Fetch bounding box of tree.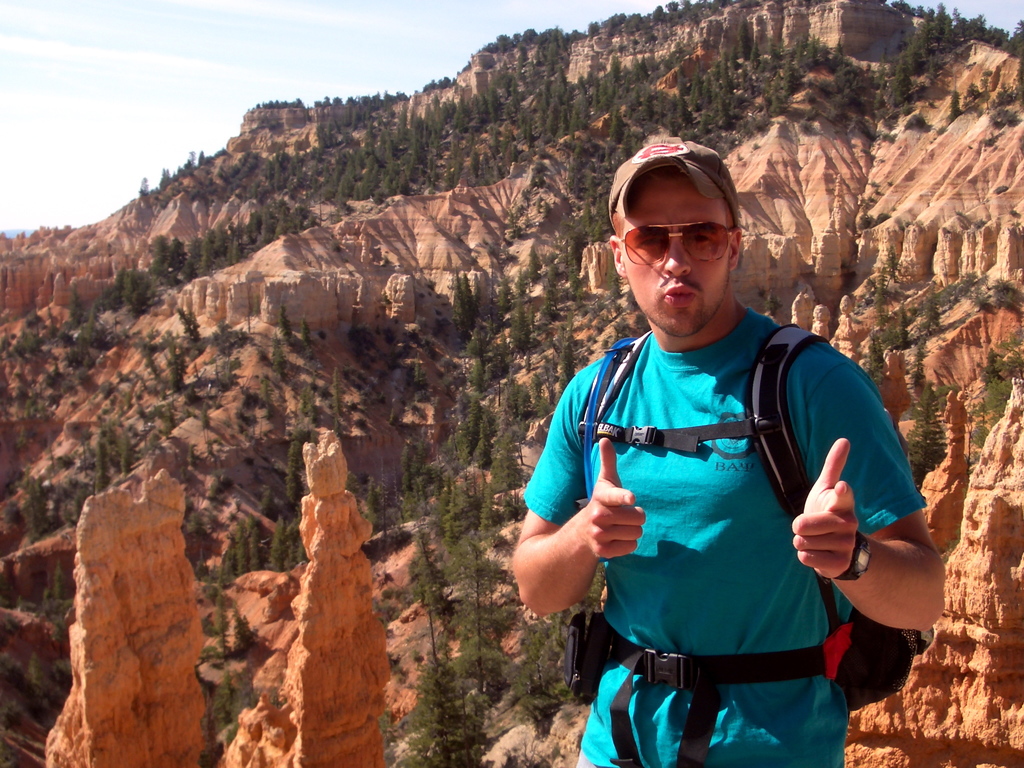
Bbox: (left=120, top=434, right=132, bottom=476).
